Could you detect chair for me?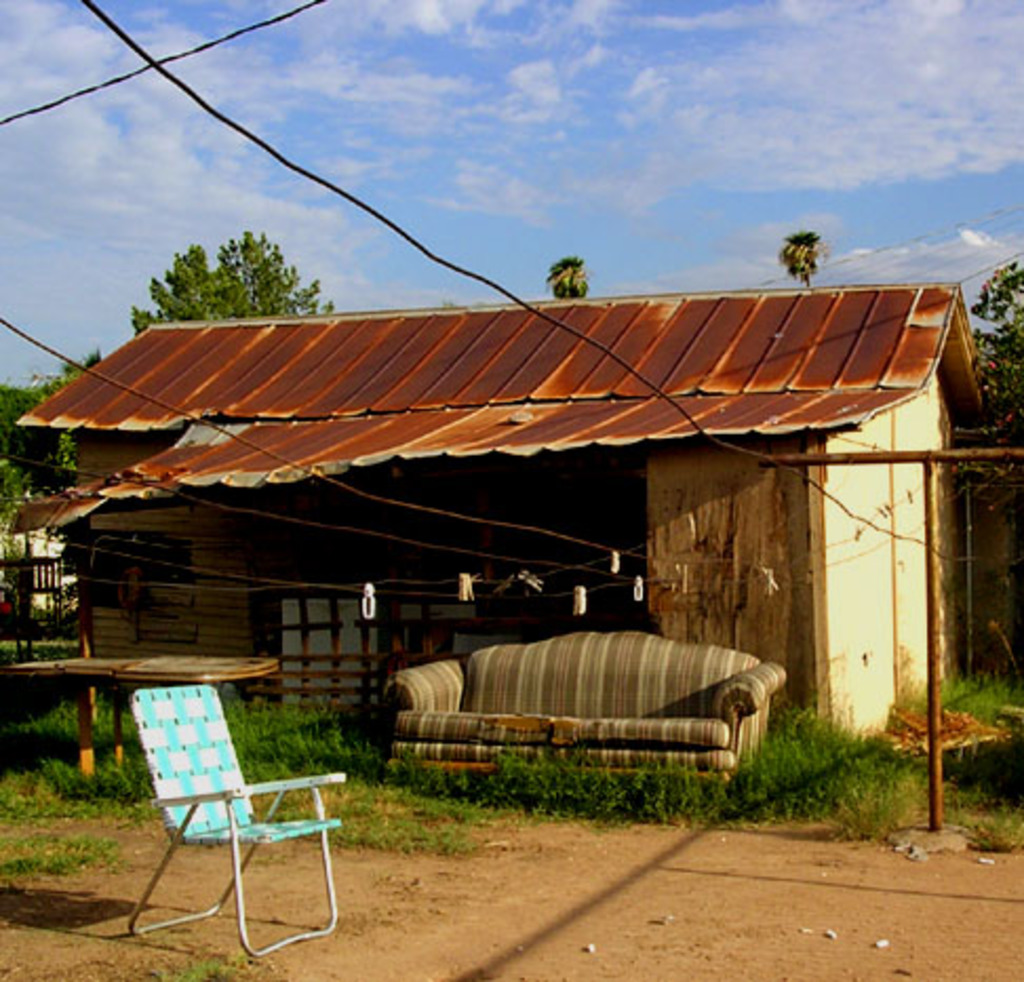
Detection result: [left=84, top=662, right=356, bottom=971].
